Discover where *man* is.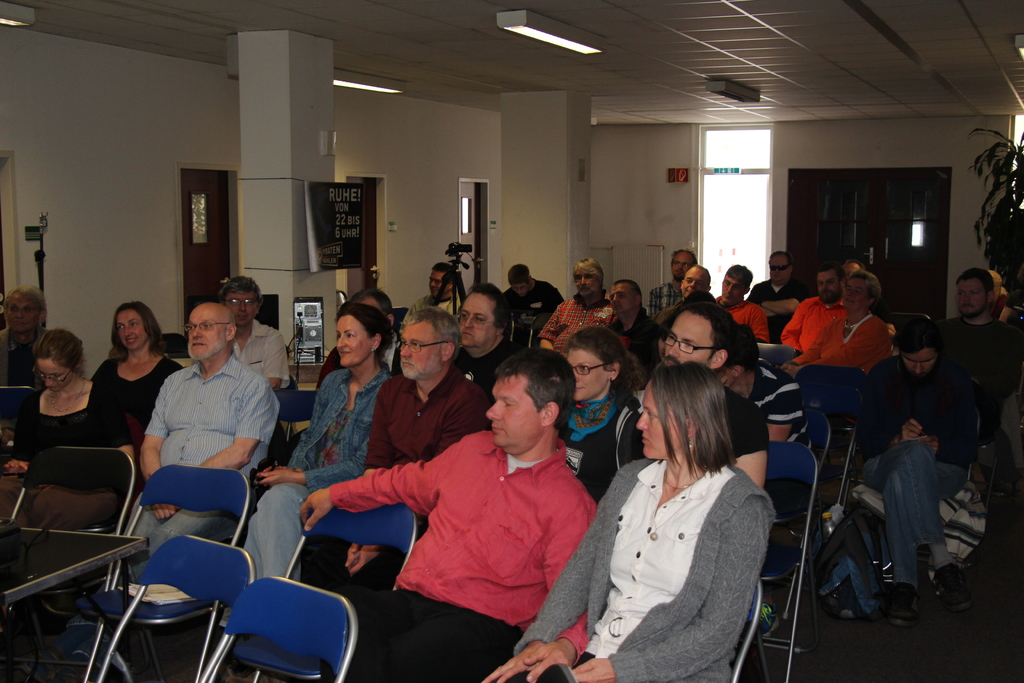
Discovered at rect(744, 249, 805, 322).
